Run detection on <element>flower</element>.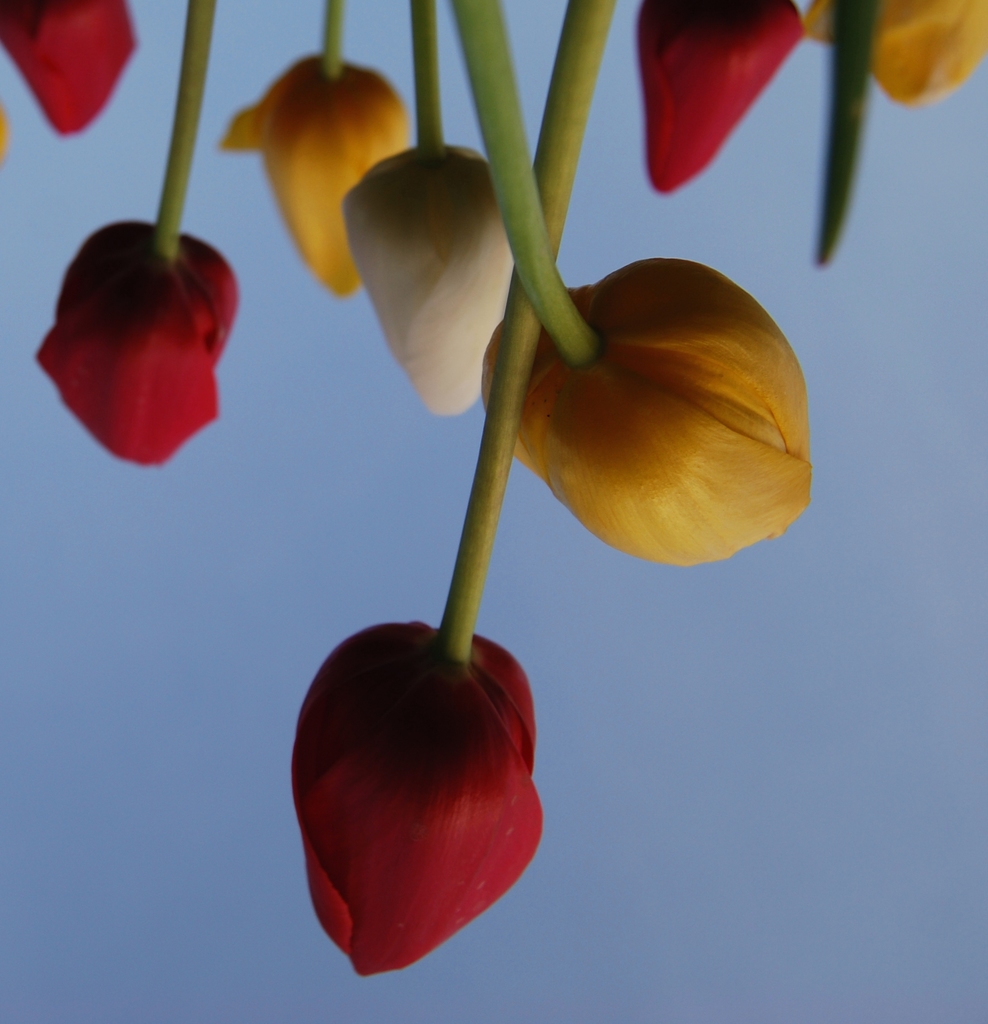
Result: <bbox>336, 140, 518, 422</bbox>.
